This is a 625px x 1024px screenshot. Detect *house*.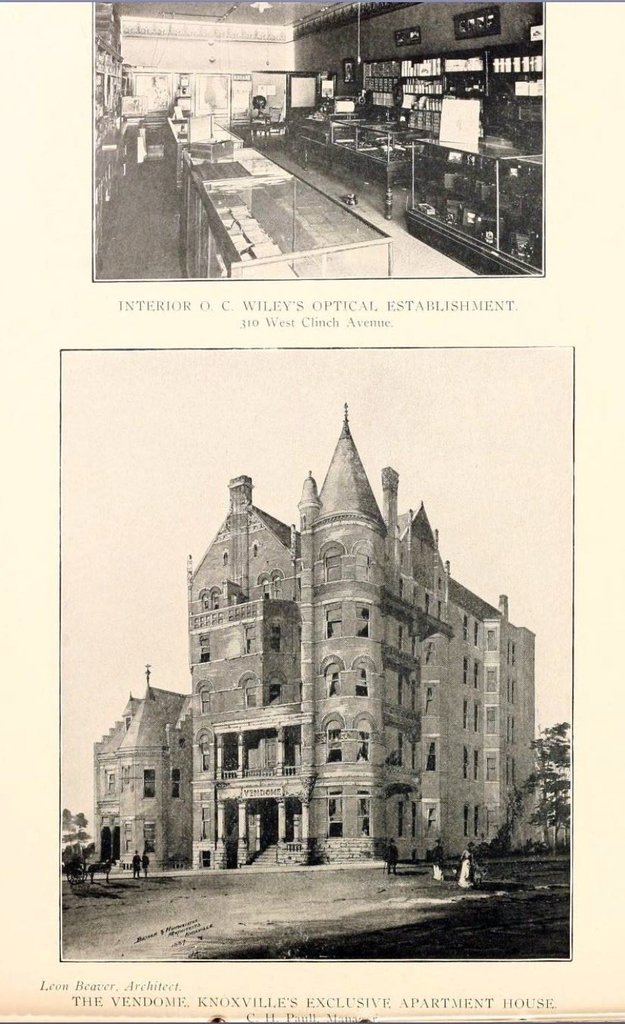
[left=124, top=457, right=538, bottom=883].
